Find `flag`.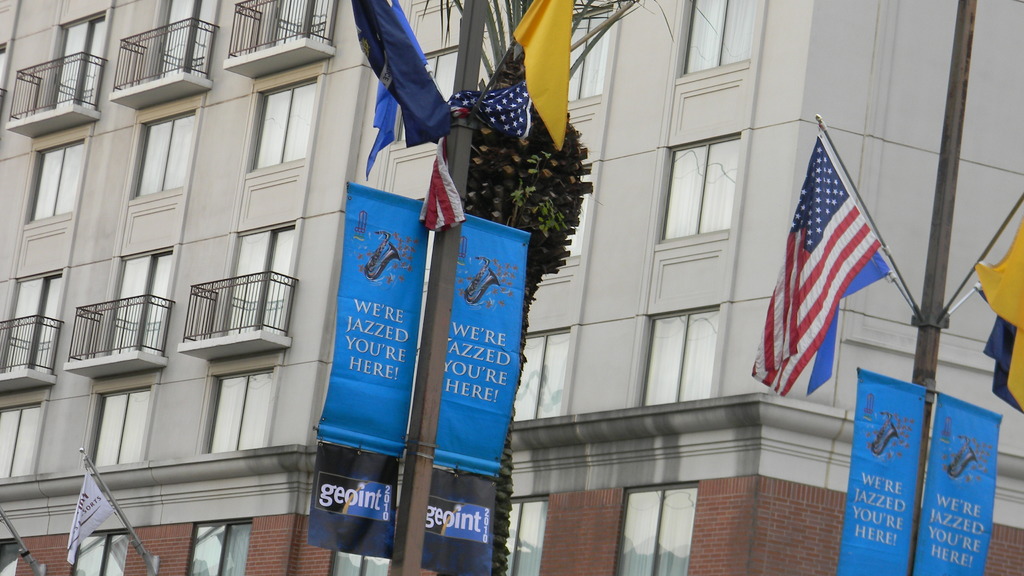
bbox=[979, 217, 1023, 415].
